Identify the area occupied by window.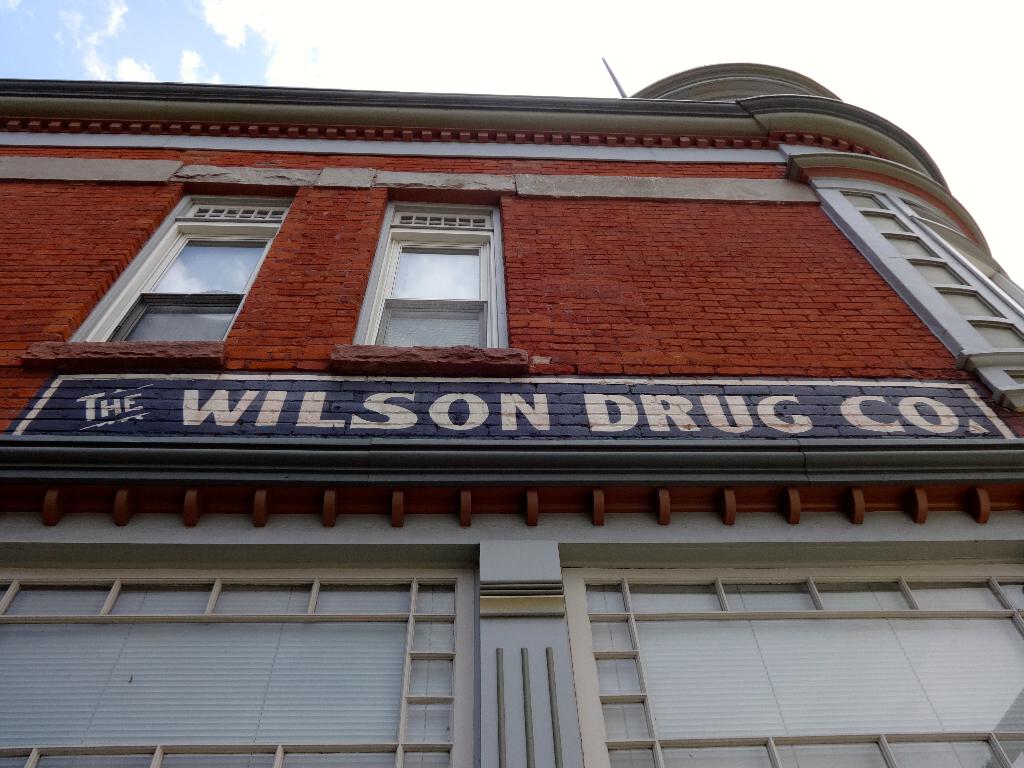
Area: [65, 191, 292, 348].
